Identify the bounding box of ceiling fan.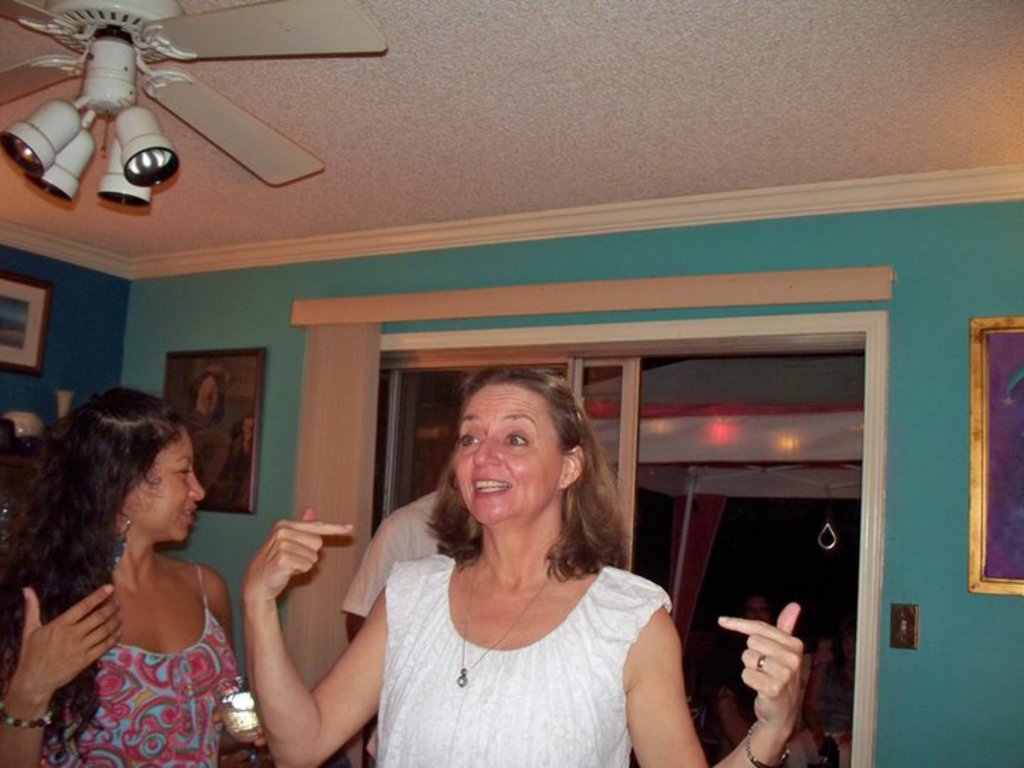
<bbox>0, 0, 374, 226</bbox>.
